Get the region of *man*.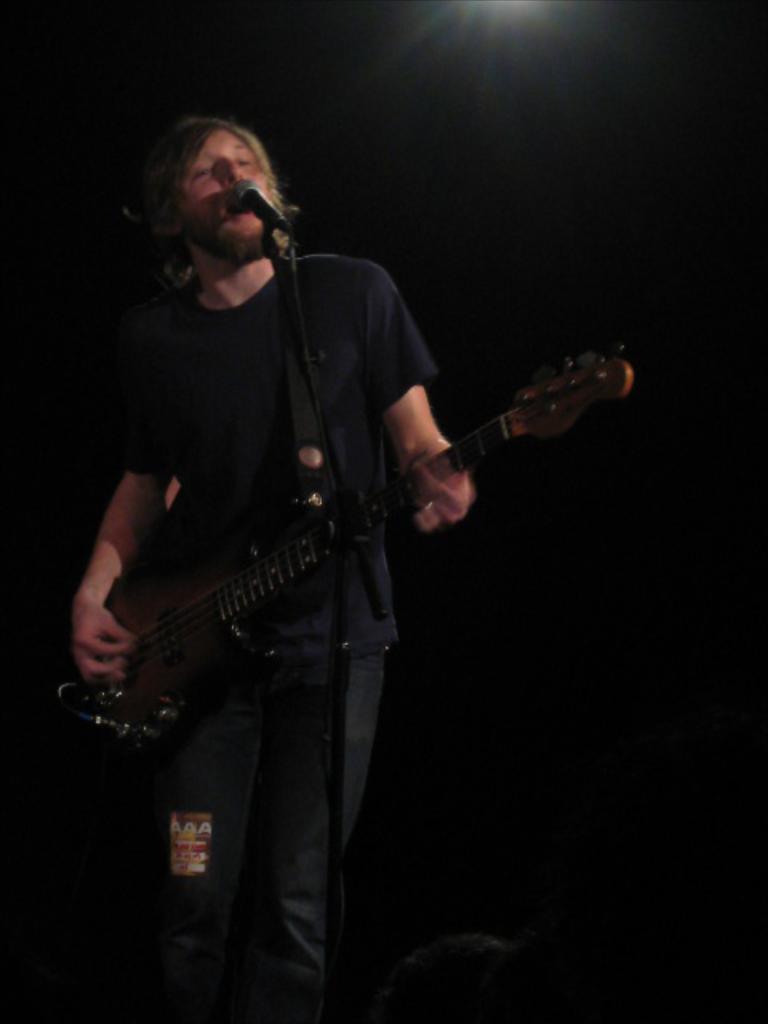
l=77, t=130, r=474, b=1014.
